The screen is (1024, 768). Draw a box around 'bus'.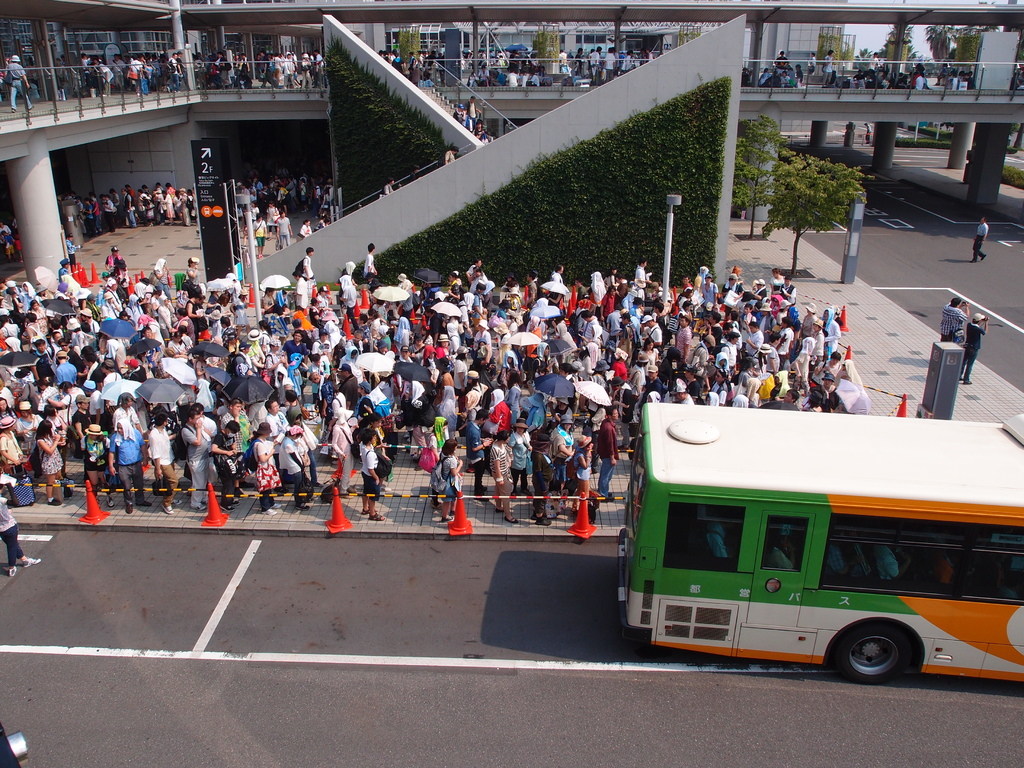
bbox=[618, 402, 1023, 686].
